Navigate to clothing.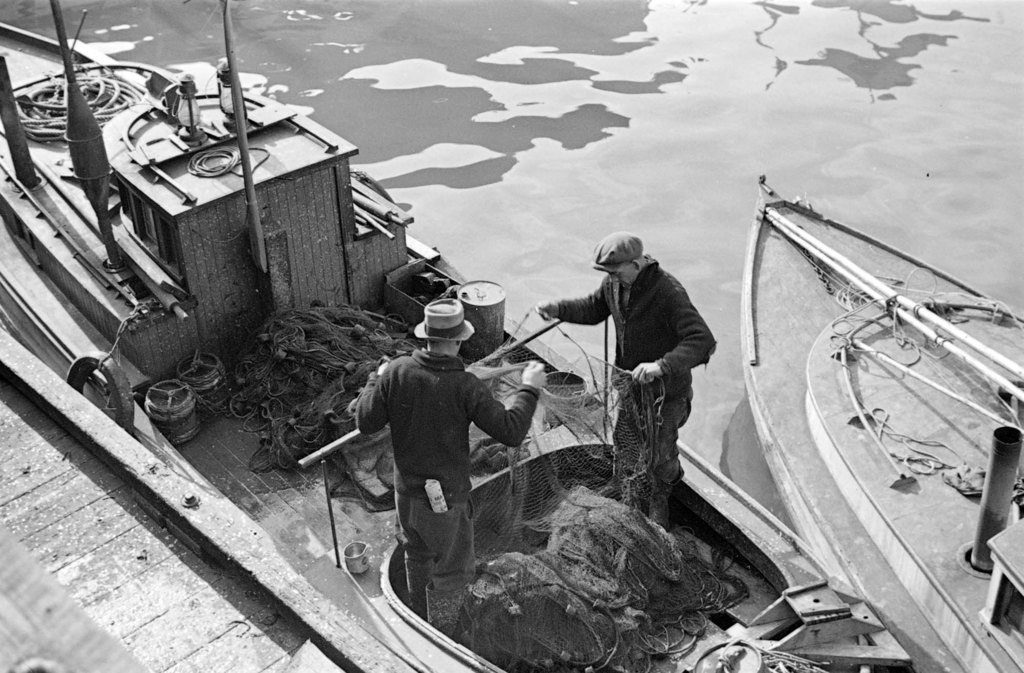
Navigation target: 614:394:700:527.
